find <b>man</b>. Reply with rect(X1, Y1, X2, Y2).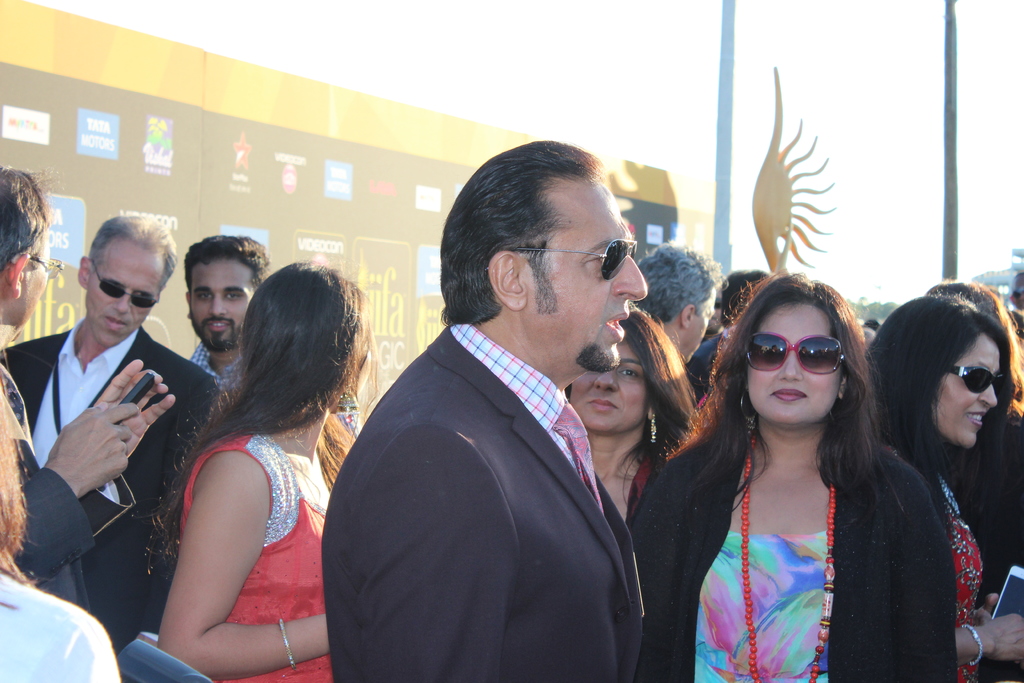
rect(186, 235, 277, 386).
